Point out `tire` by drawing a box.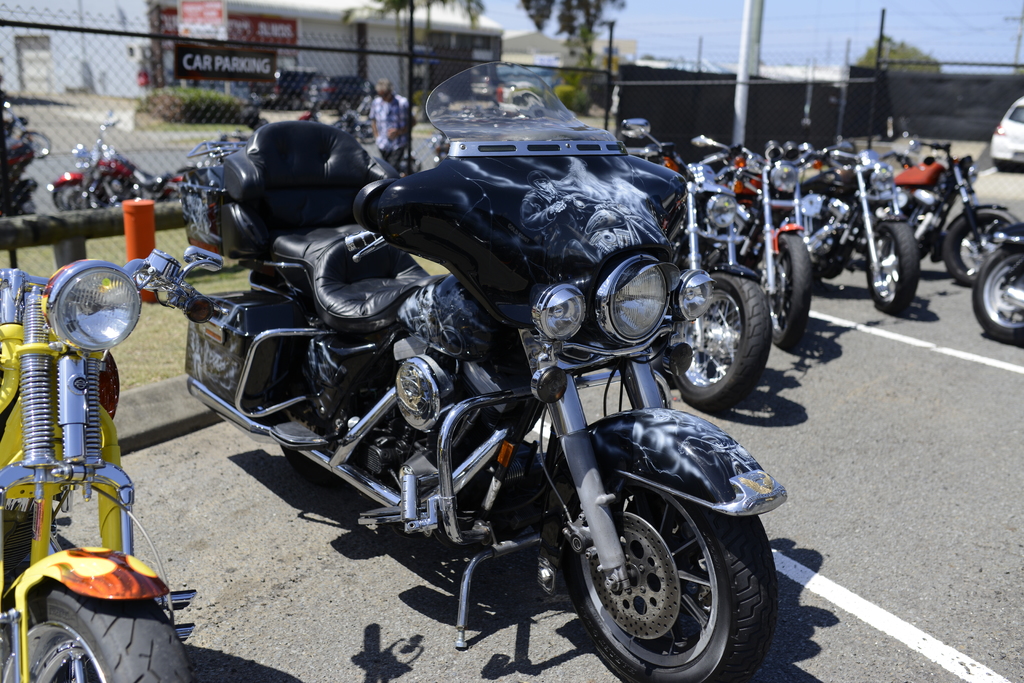
0:582:189:682.
